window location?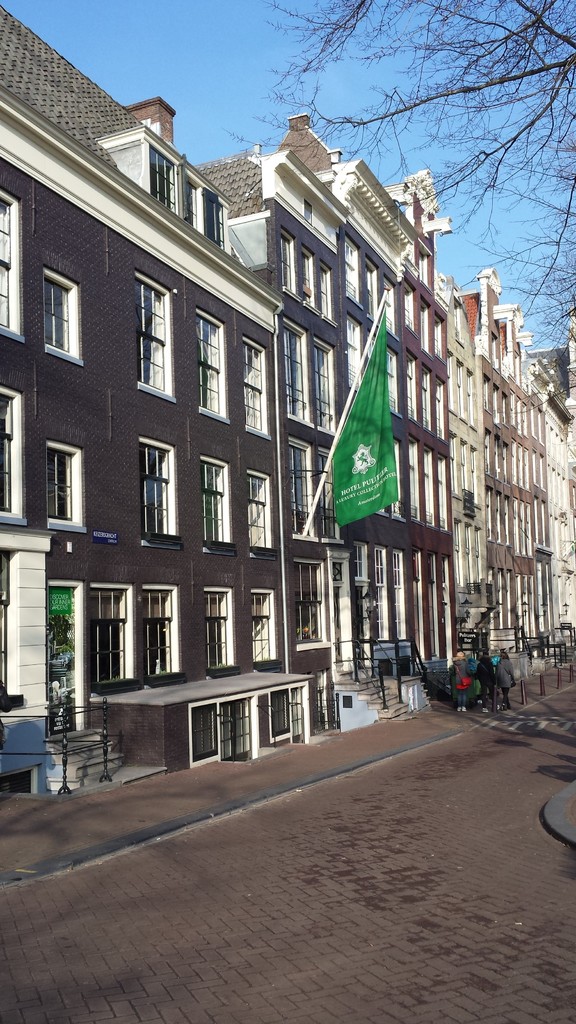
box(148, 141, 180, 216)
